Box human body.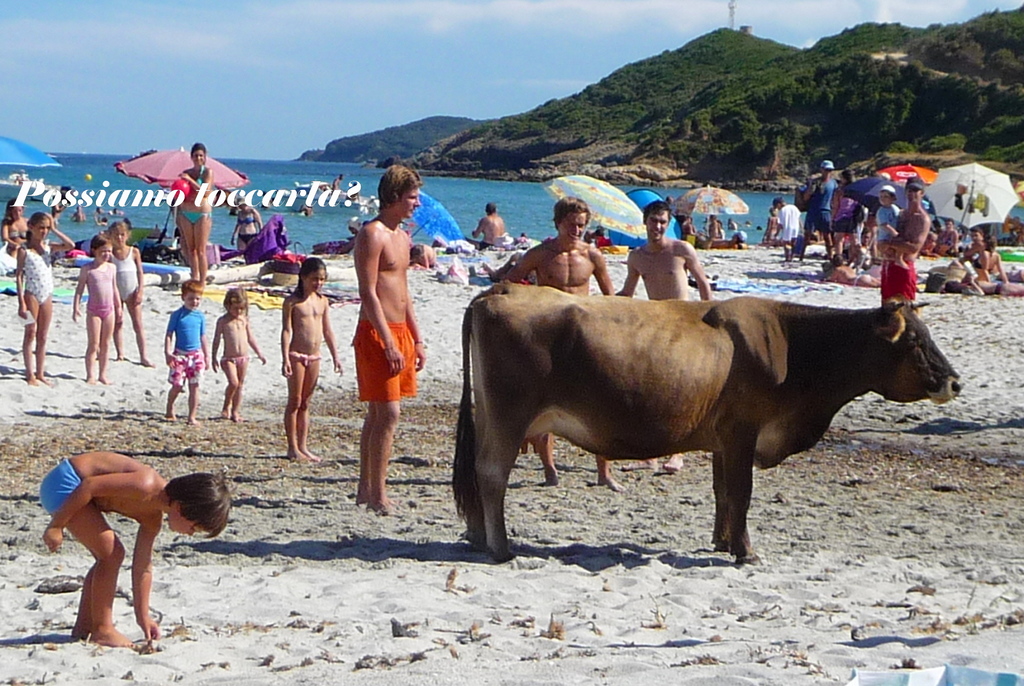
236 189 257 252.
